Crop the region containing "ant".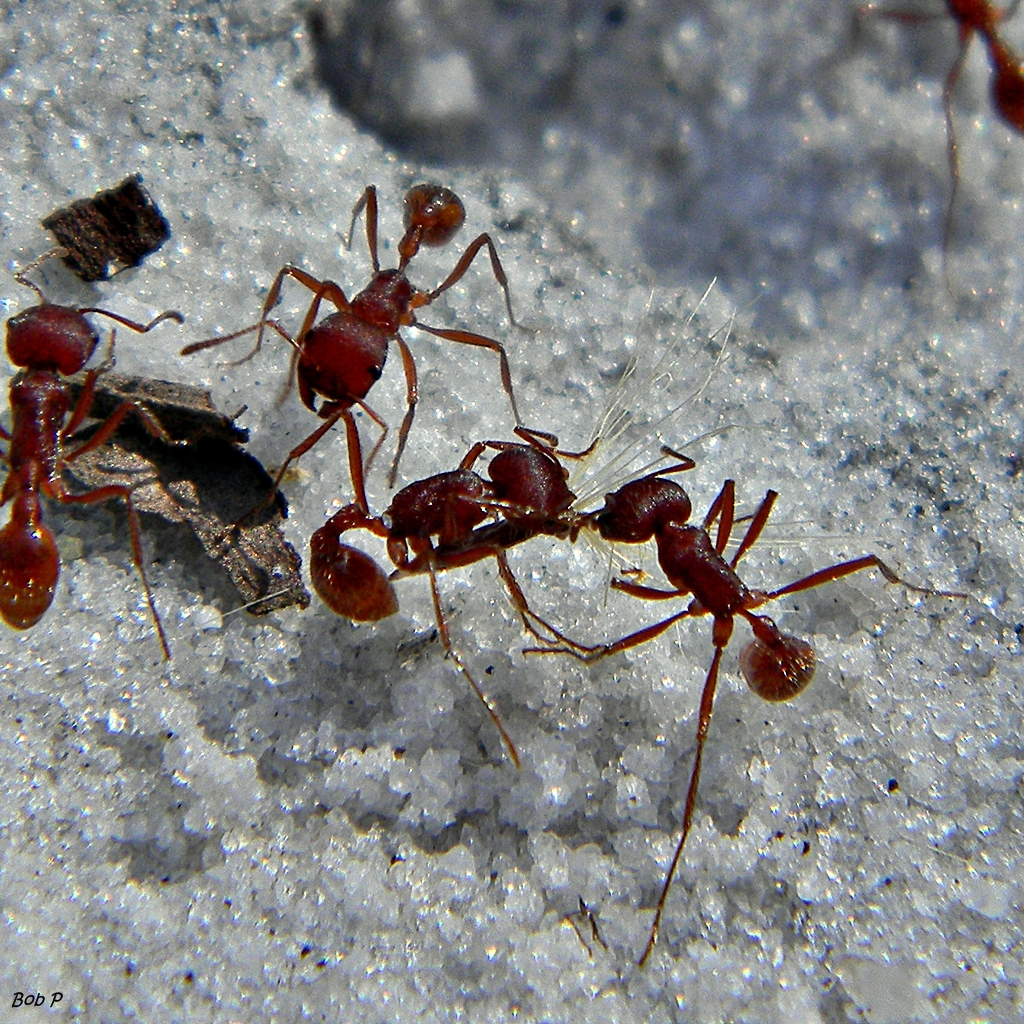
Crop region: {"x1": 838, "y1": 0, "x2": 1023, "y2": 274}.
